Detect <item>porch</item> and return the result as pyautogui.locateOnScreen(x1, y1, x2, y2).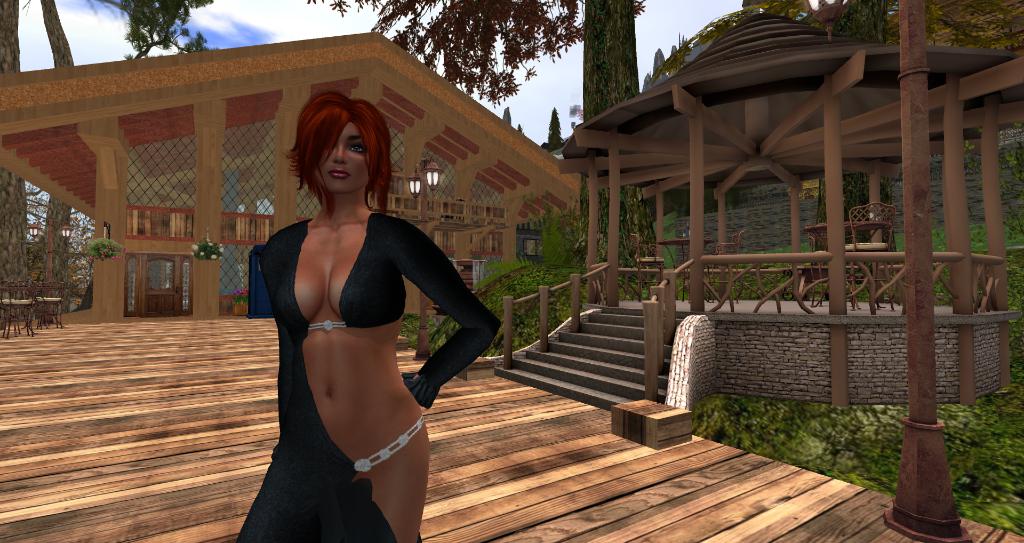
pyautogui.locateOnScreen(691, 248, 1005, 421).
